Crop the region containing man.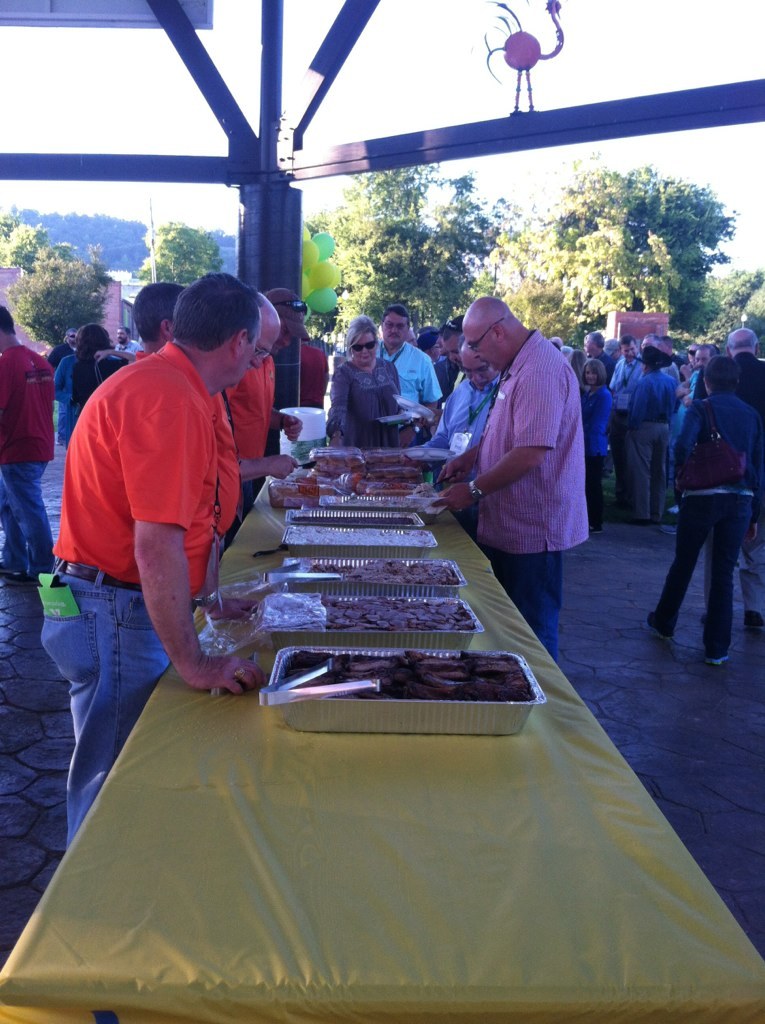
Crop region: <bbox>419, 338, 502, 552</bbox>.
